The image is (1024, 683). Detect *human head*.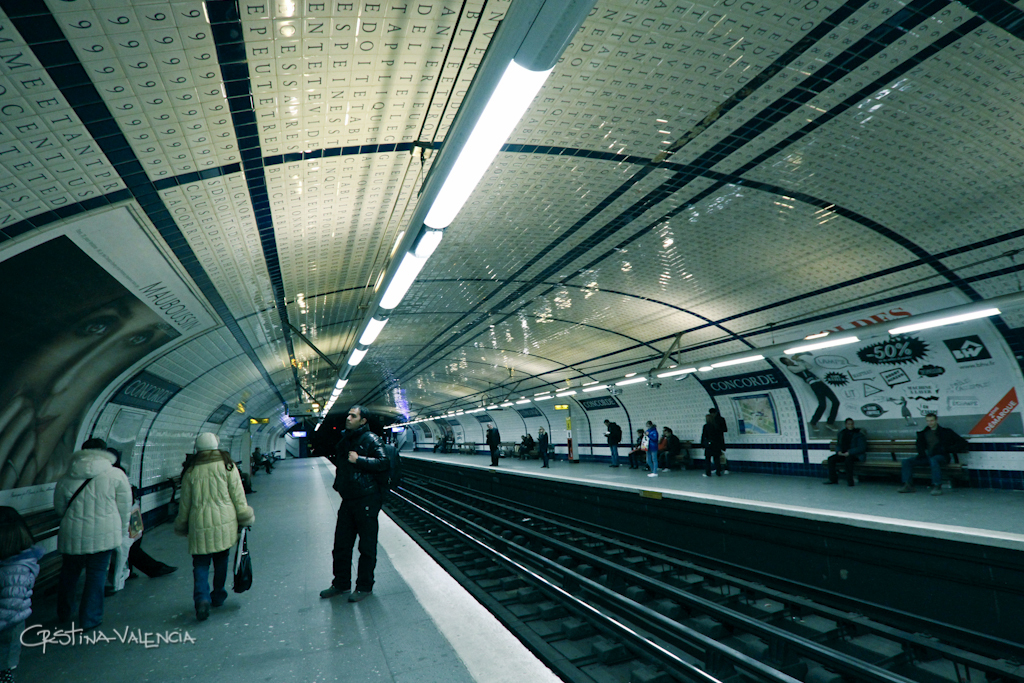
Detection: select_region(193, 429, 219, 458).
